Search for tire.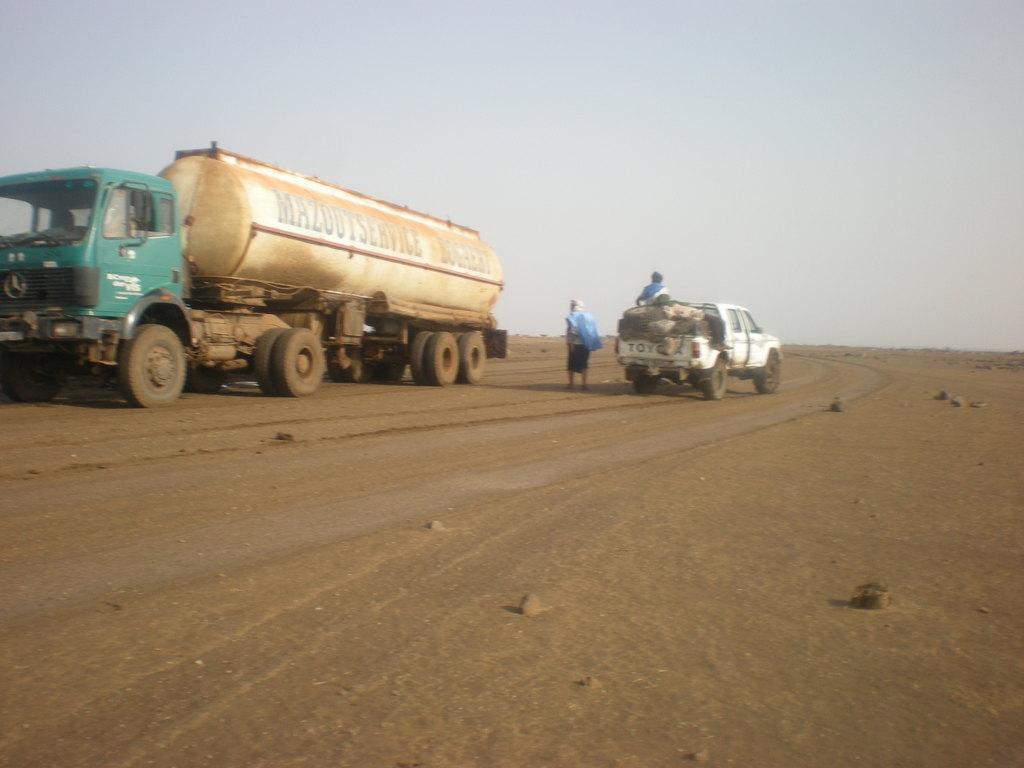
Found at (461, 333, 485, 383).
